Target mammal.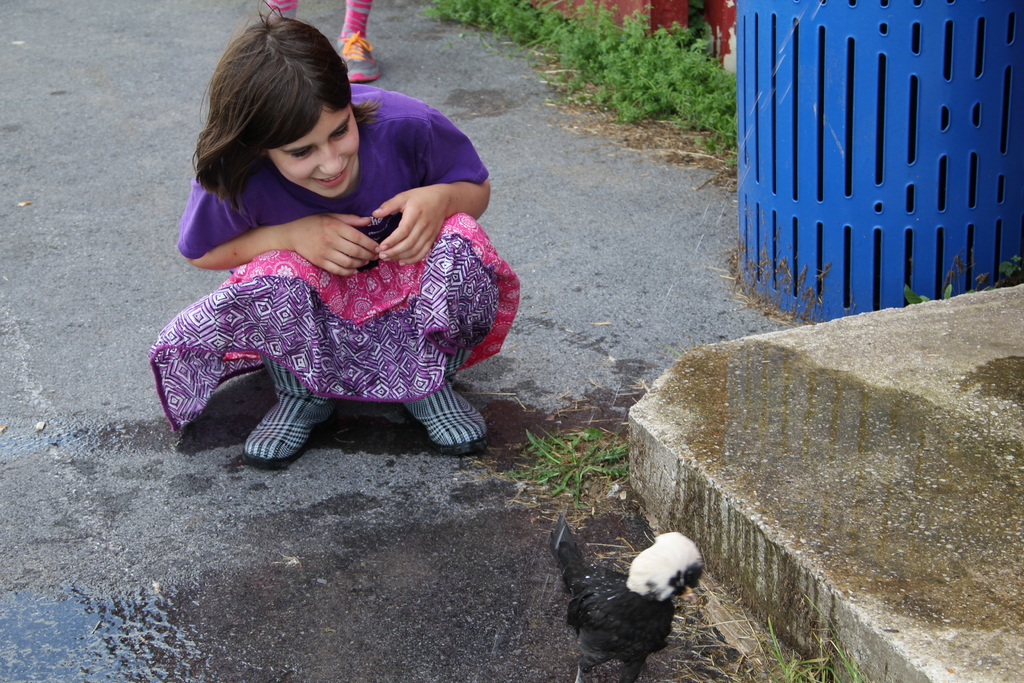
Target region: 265 0 385 81.
